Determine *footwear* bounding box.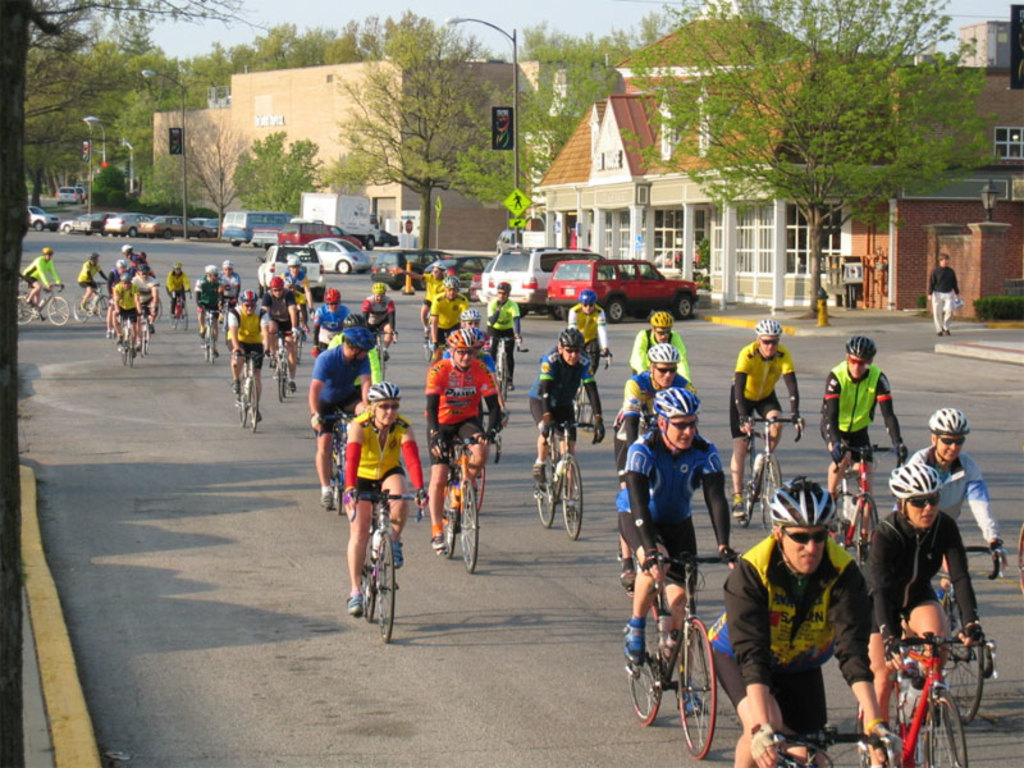
Determined: crop(617, 557, 637, 582).
